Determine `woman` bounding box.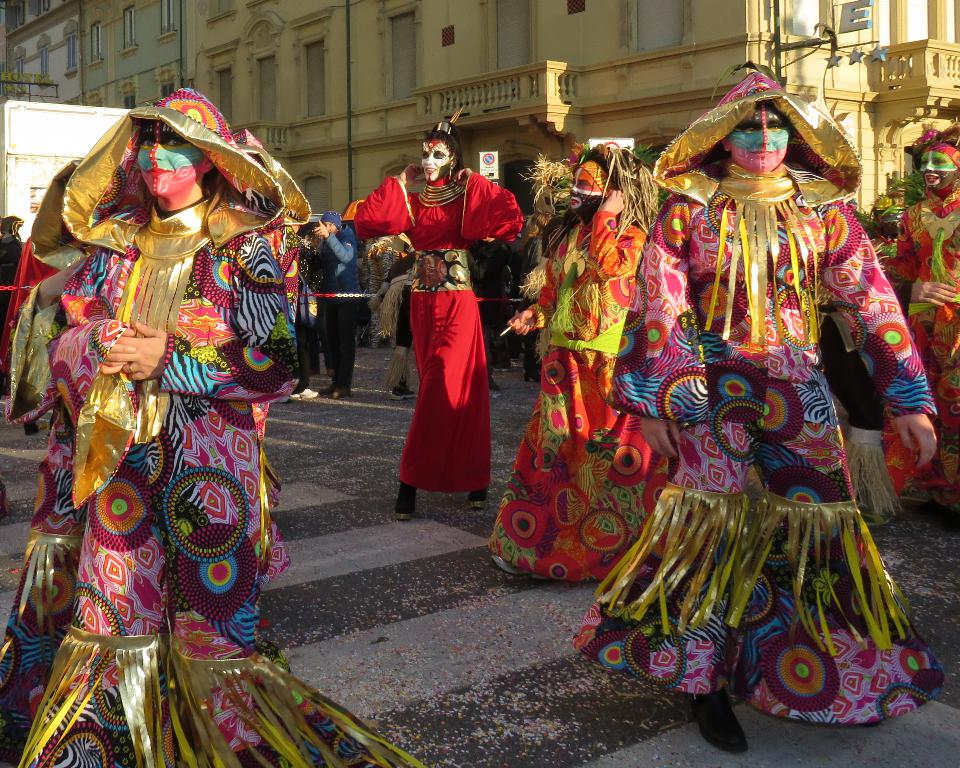
Determined: [left=309, top=207, right=357, bottom=406].
